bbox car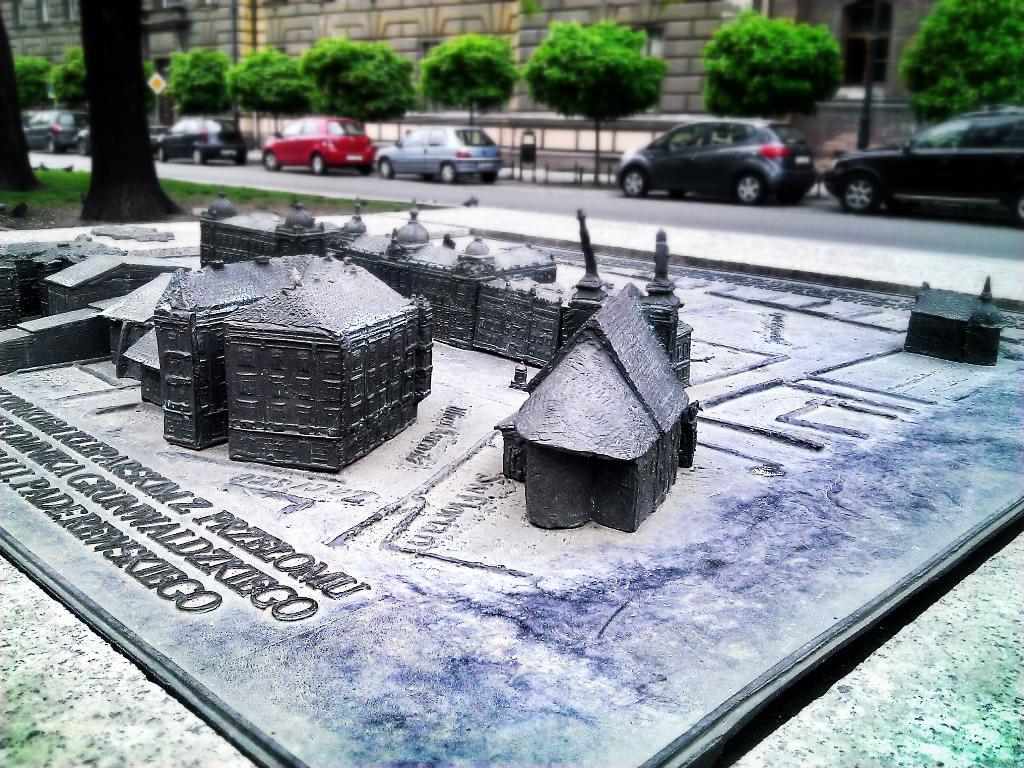
select_region(820, 111, 1023, 224)
